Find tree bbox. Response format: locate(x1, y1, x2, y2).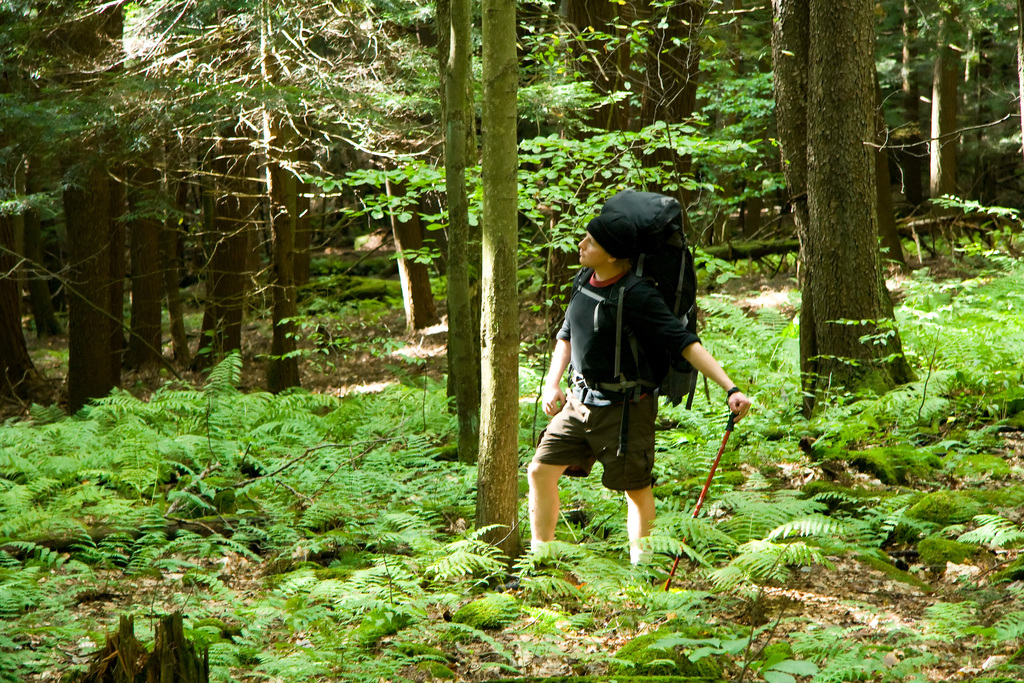
locate(525, 0, 609, 283).
